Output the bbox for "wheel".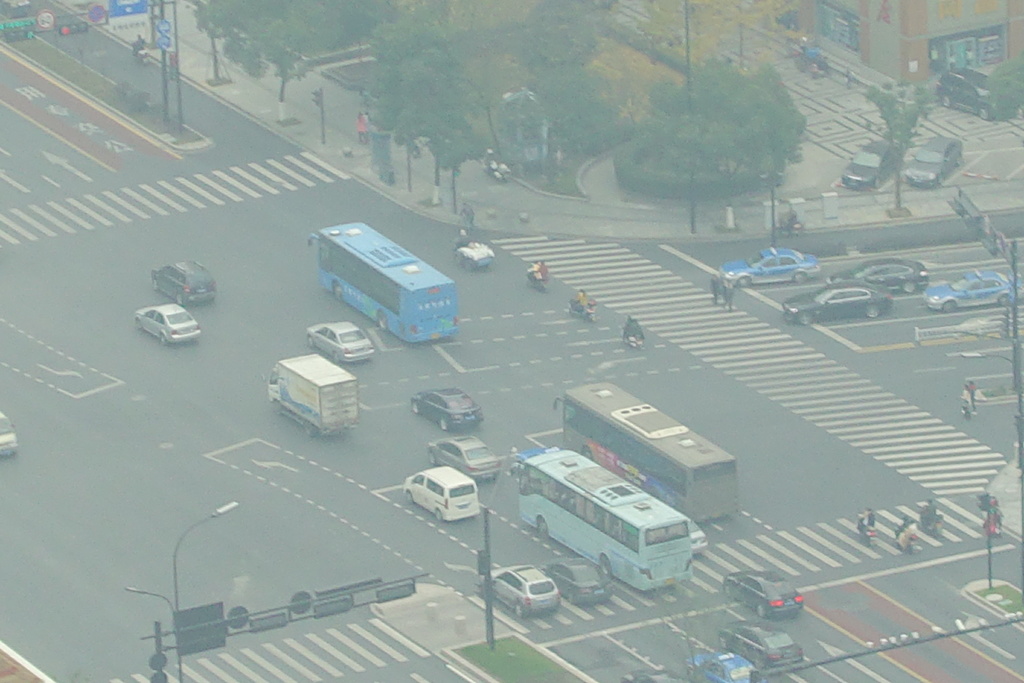
select_region(439, 420, 447, 431).
